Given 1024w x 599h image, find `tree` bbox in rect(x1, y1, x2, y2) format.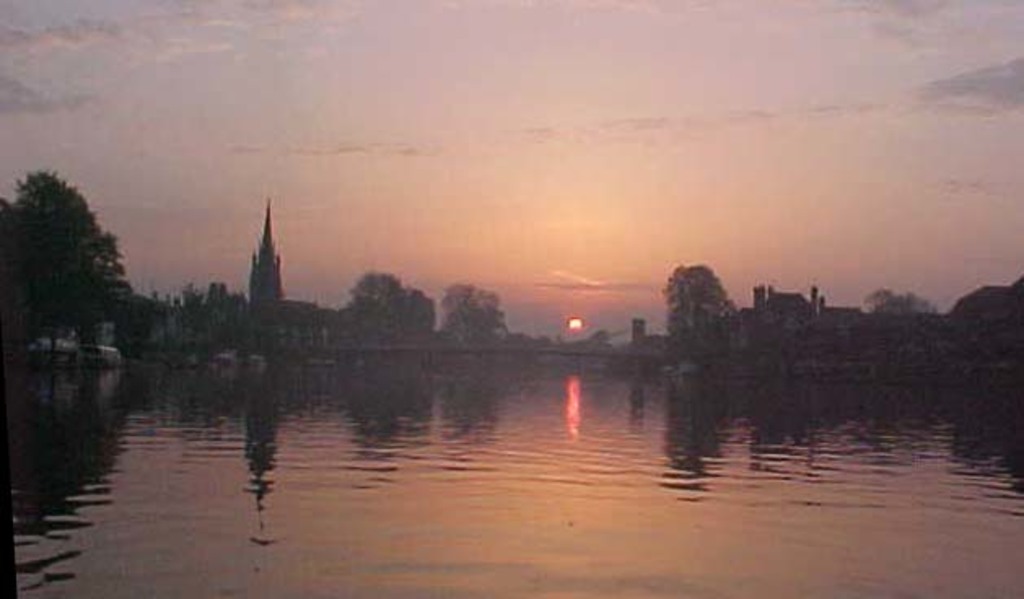
rect(952, 273, 1022, 319).
